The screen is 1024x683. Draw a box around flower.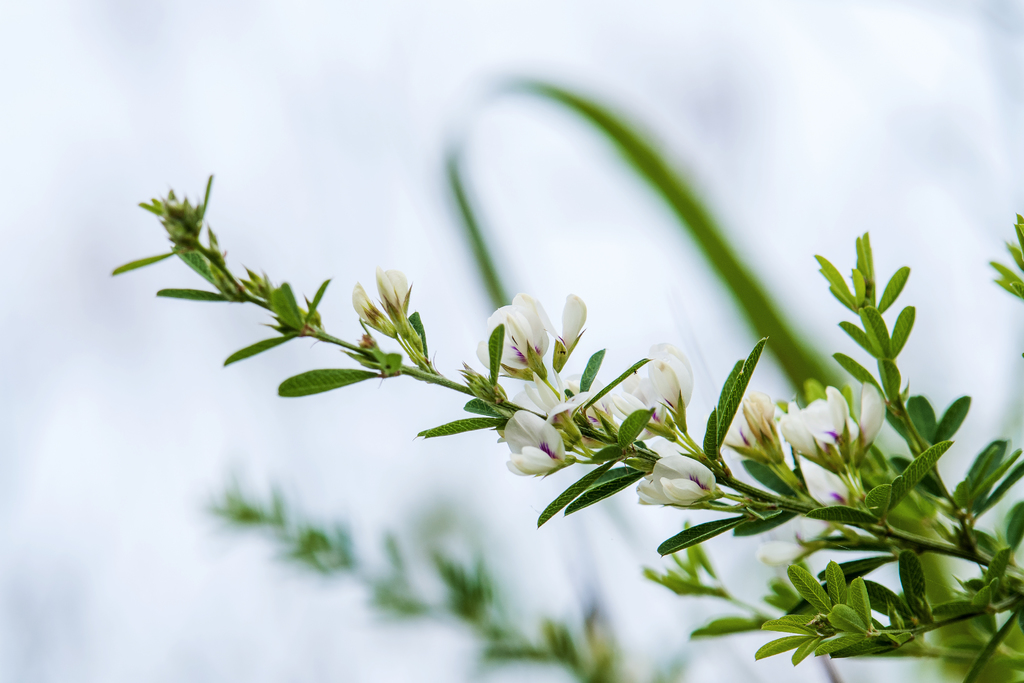
[left=604, top=342, right=696, bottom=436].
